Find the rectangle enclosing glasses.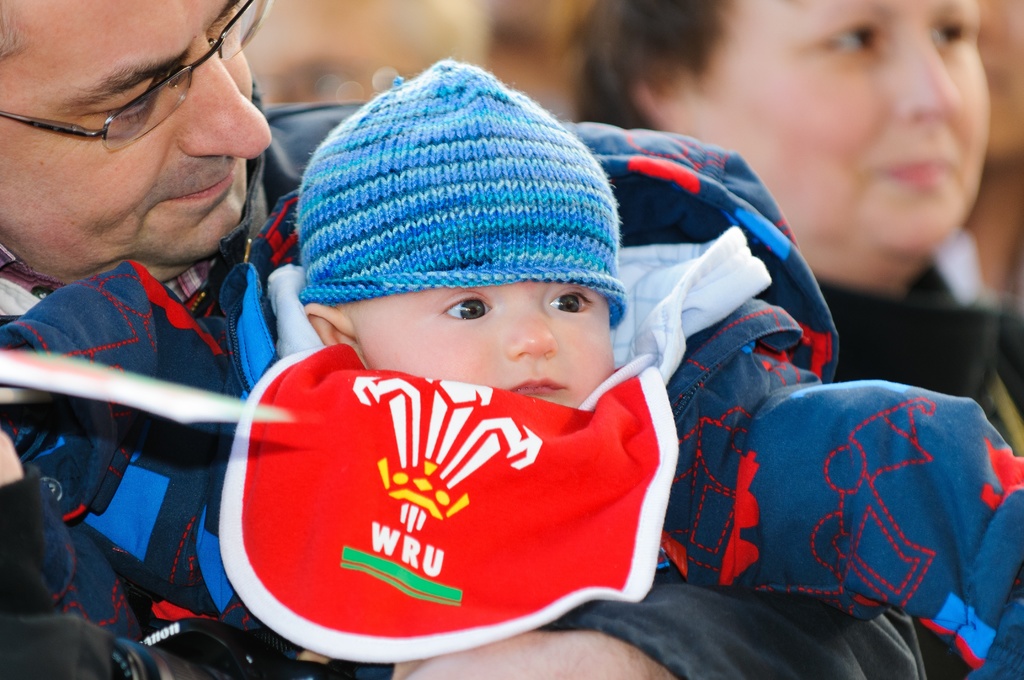
[left=4, top=4, right=271, bottom=151].
